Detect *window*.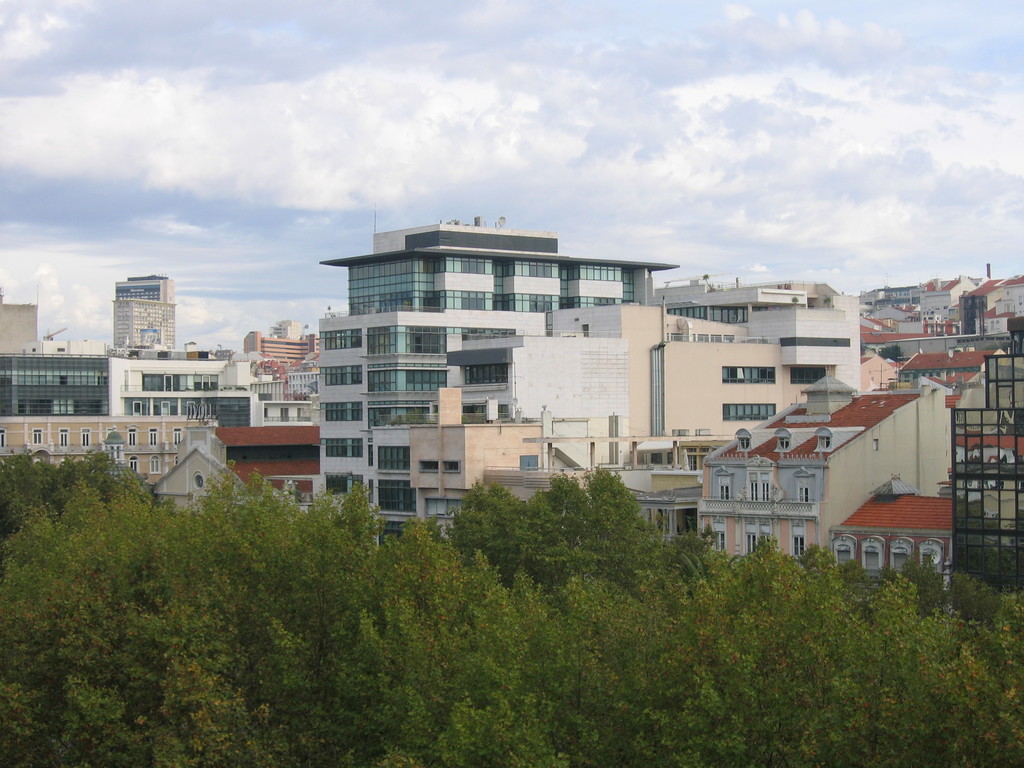
Detected at box=[443, 459, 461, 474].
